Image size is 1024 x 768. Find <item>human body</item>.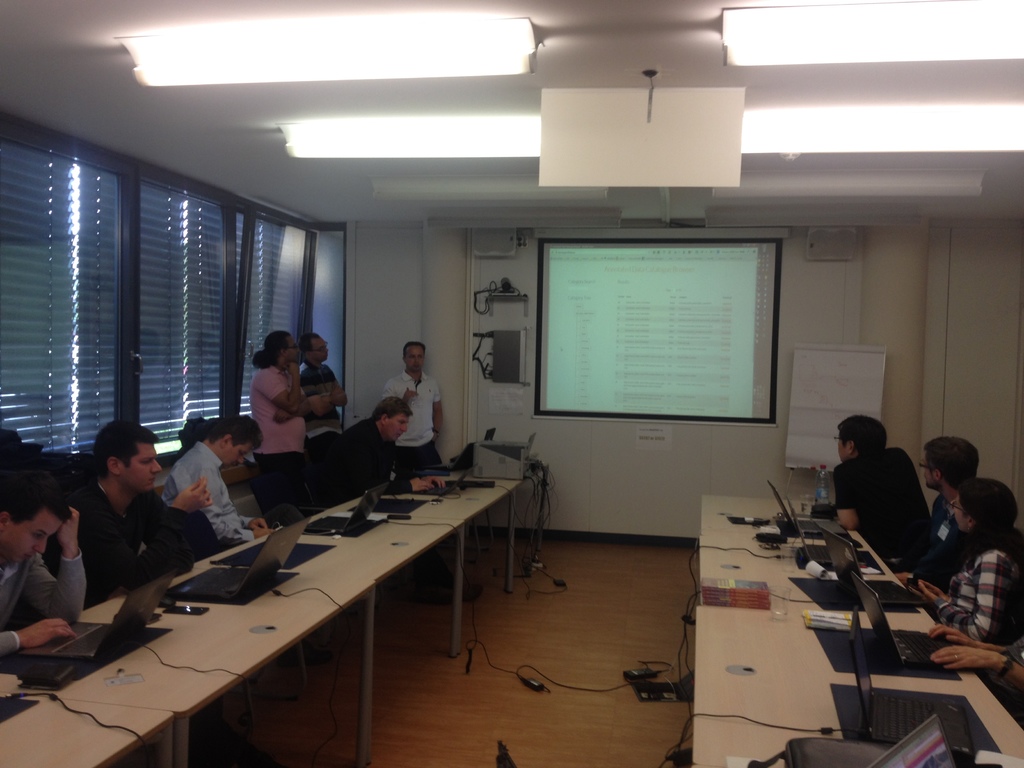
x1=884 y1=436 x2=980 y2=596.
